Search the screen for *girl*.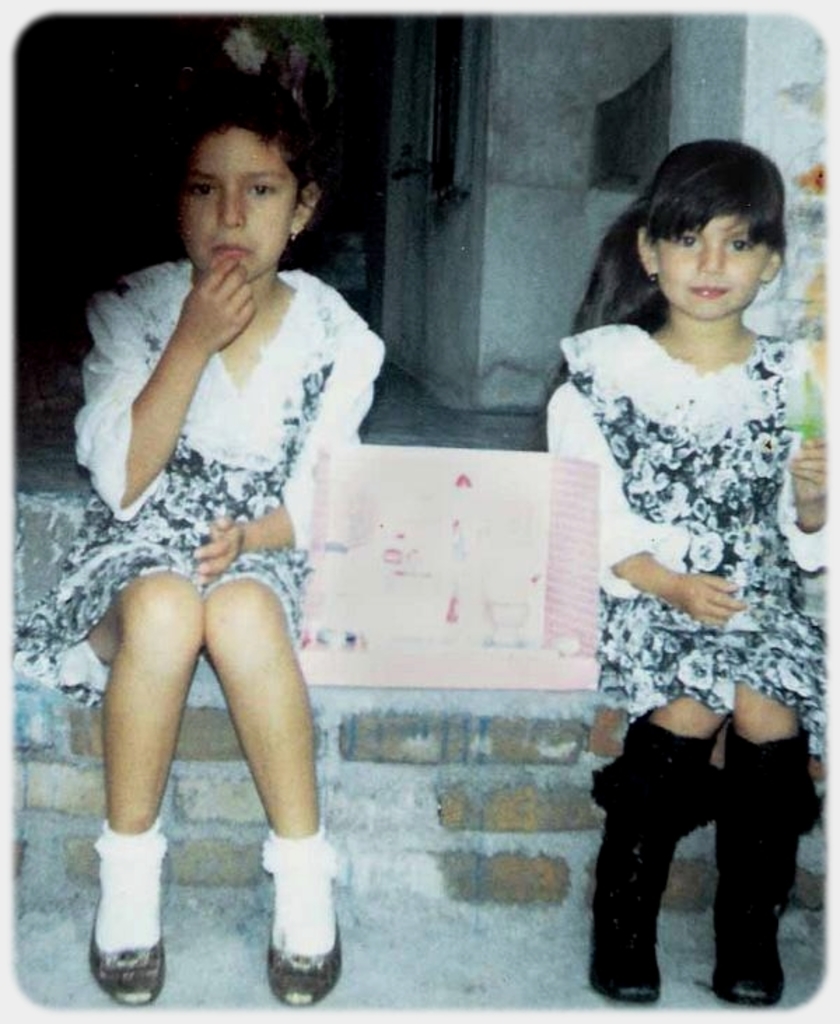
Found at {"left": 35, "top": 99, "right": 449, "bottom": 976}.
